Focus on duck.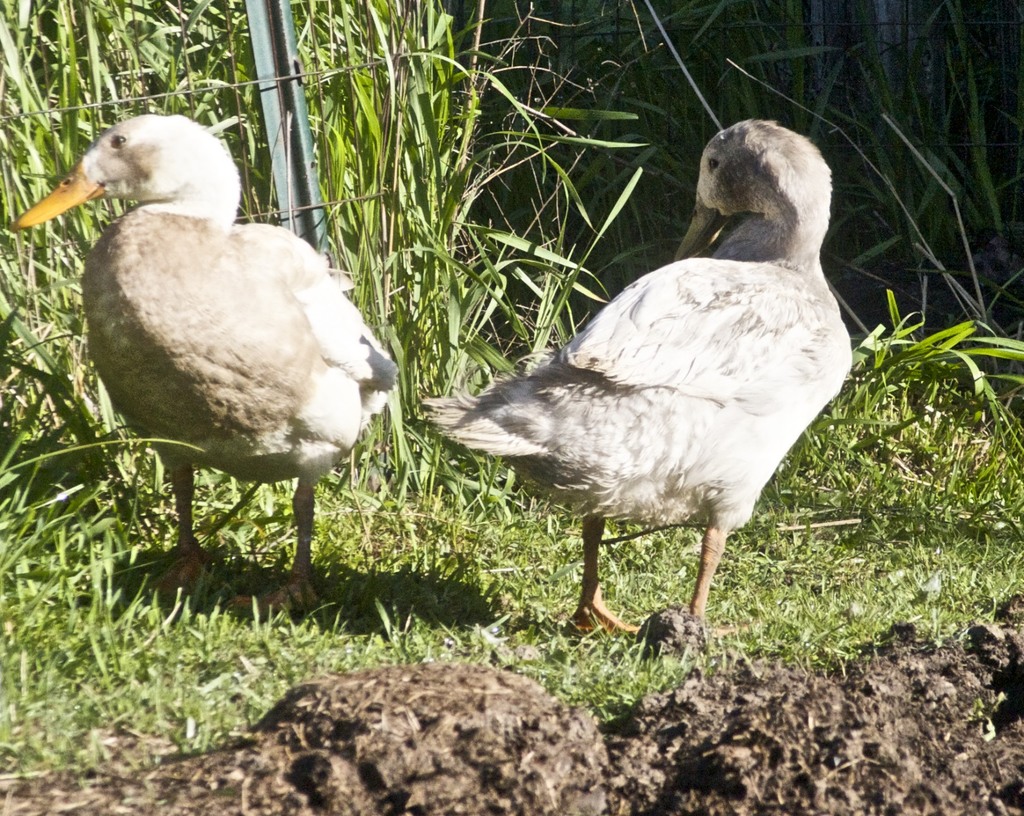
Focused at [28,109,403,600].
